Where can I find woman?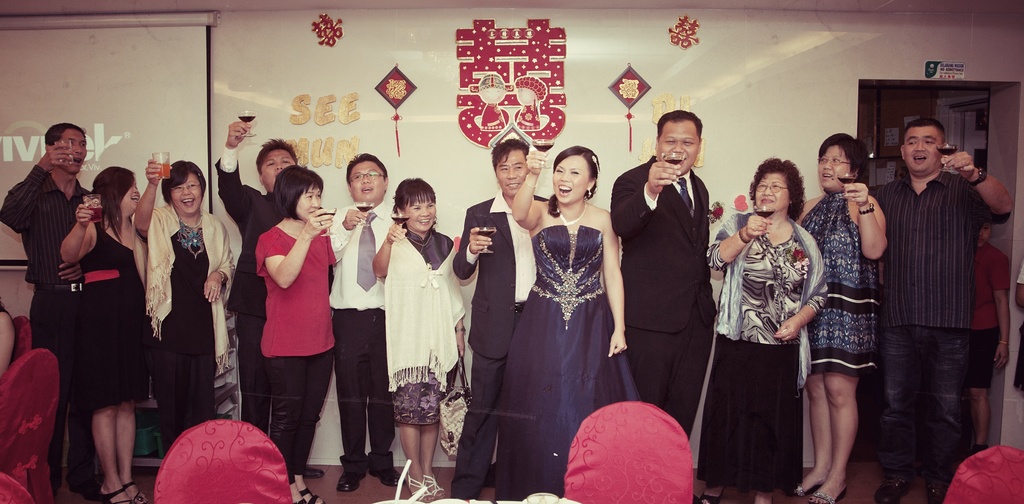
You can find it at (x1=697, y1=152, x2=829, y2=503).
